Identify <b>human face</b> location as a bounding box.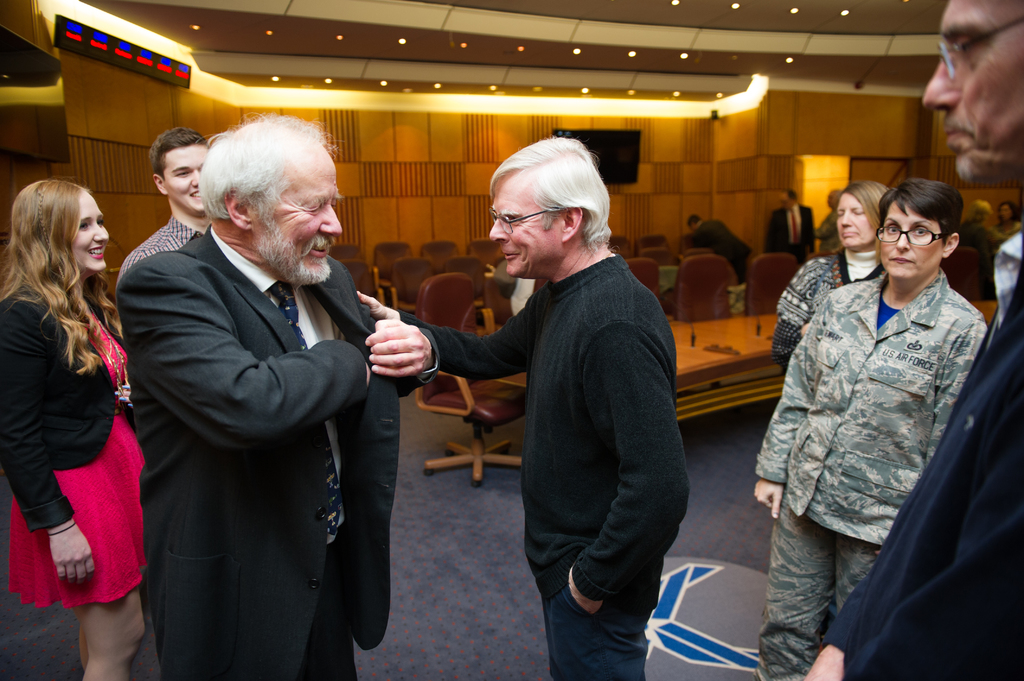
locate(875, 204, 945, 273).
